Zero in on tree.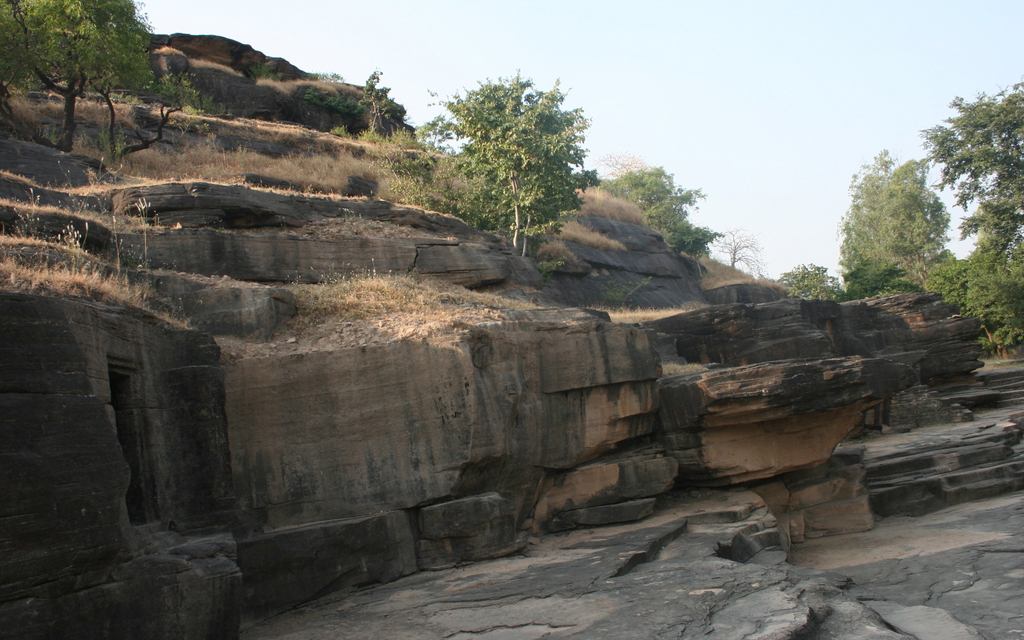
Zeroed in: box(578, 160, 721, 261).
